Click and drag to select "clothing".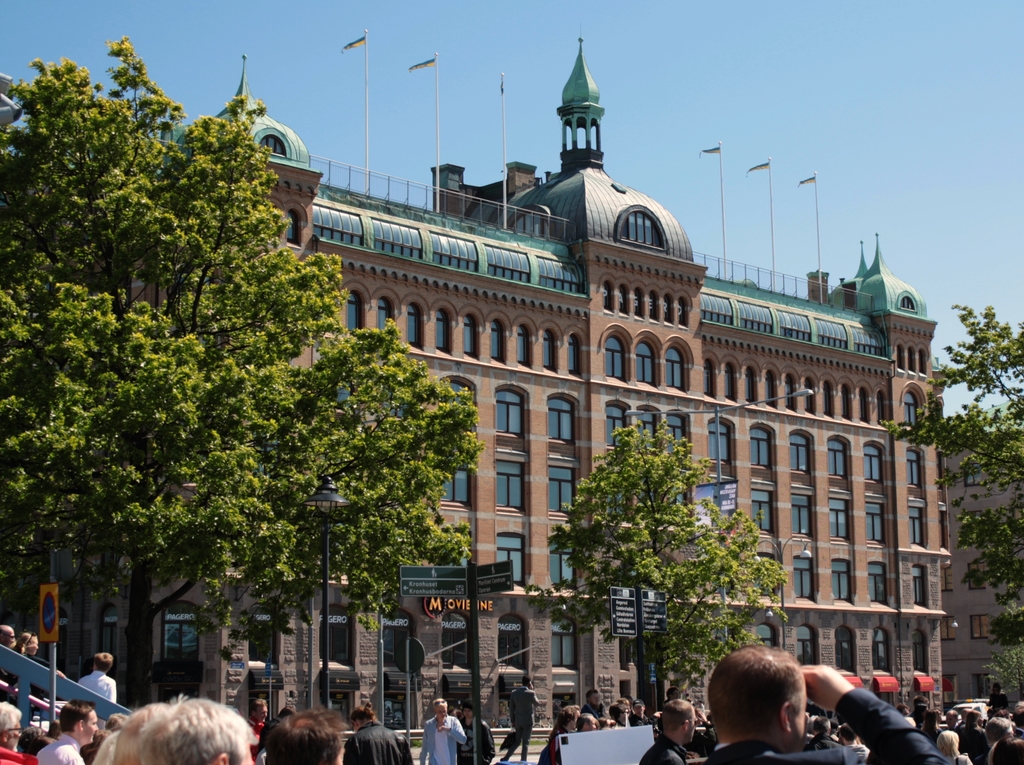
Selection: [460, 718, 497, 764].
